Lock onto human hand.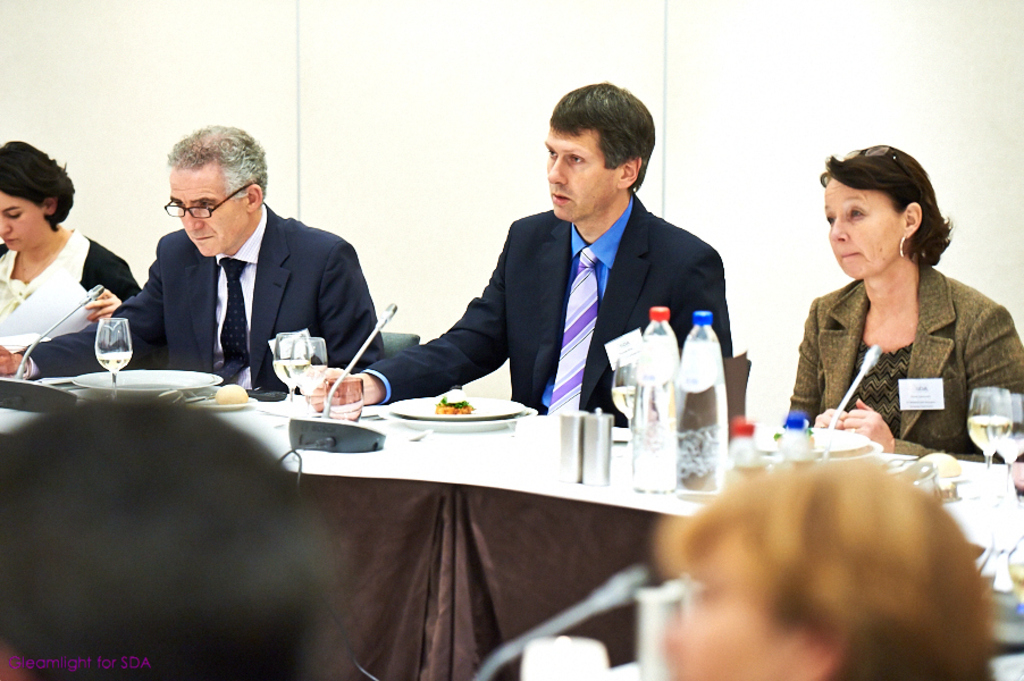
Locked: 294/359/393/407.
